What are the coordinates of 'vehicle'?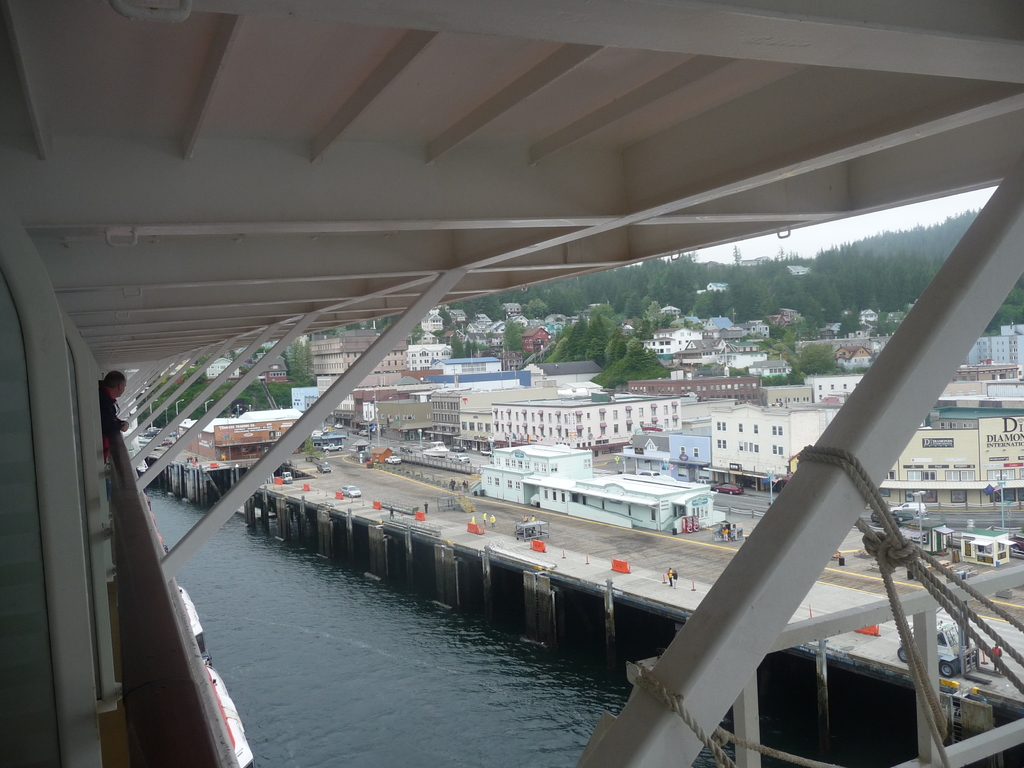
[left=158, top=437, right=172, bottom=447].
